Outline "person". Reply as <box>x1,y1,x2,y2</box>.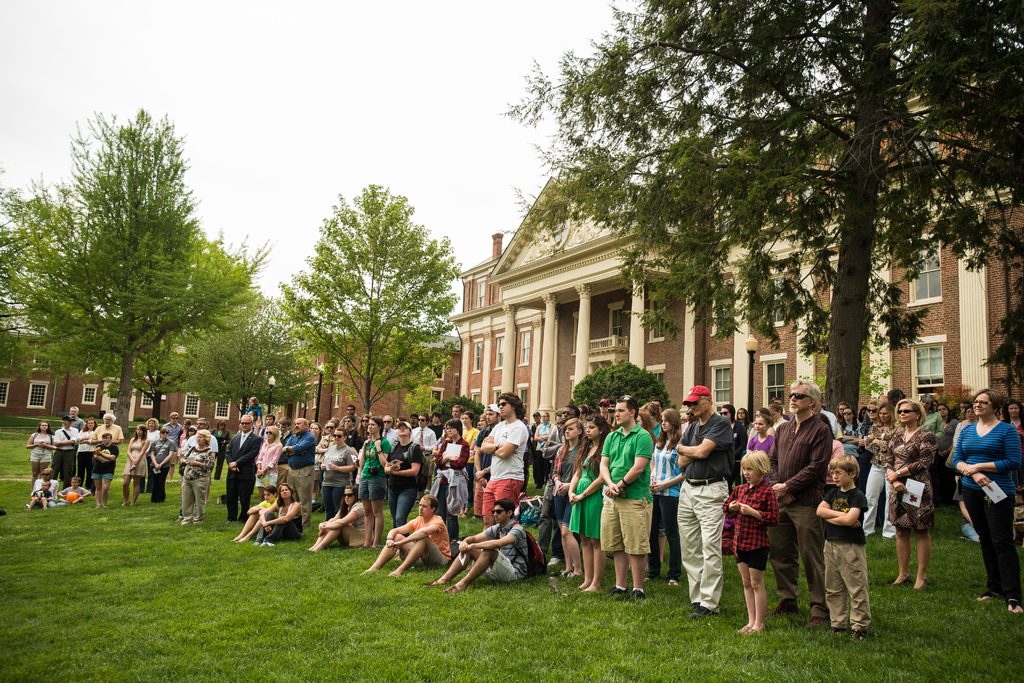
<box>673,385,743,613</box>.
